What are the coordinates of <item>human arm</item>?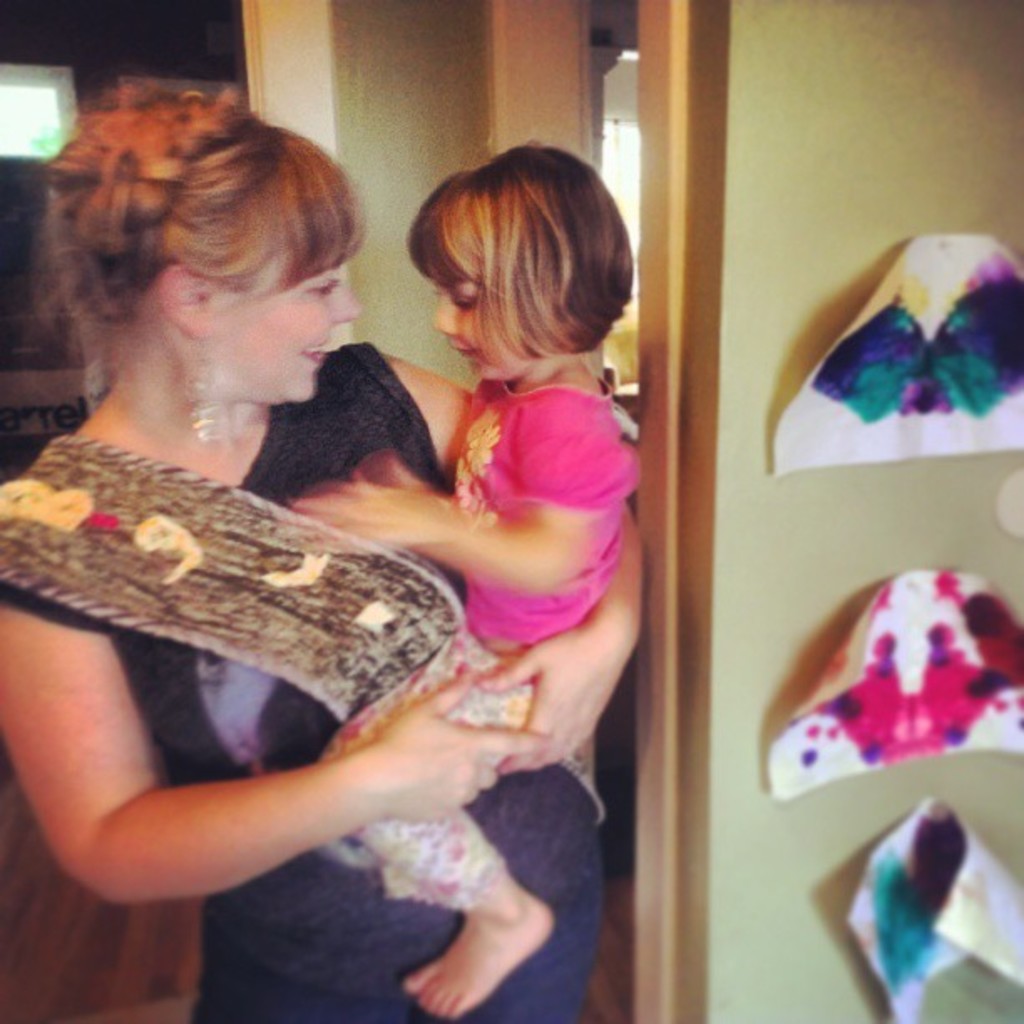
Rect(0, 366, 492, 960).
